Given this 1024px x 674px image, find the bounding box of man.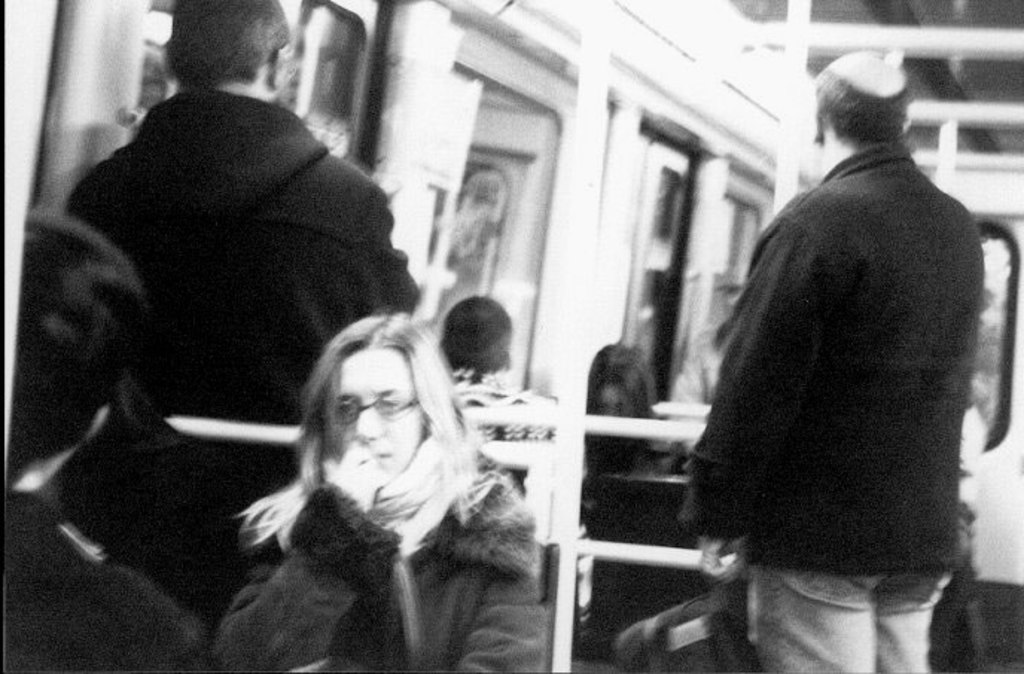
box(670, 34, 1002, 670).
